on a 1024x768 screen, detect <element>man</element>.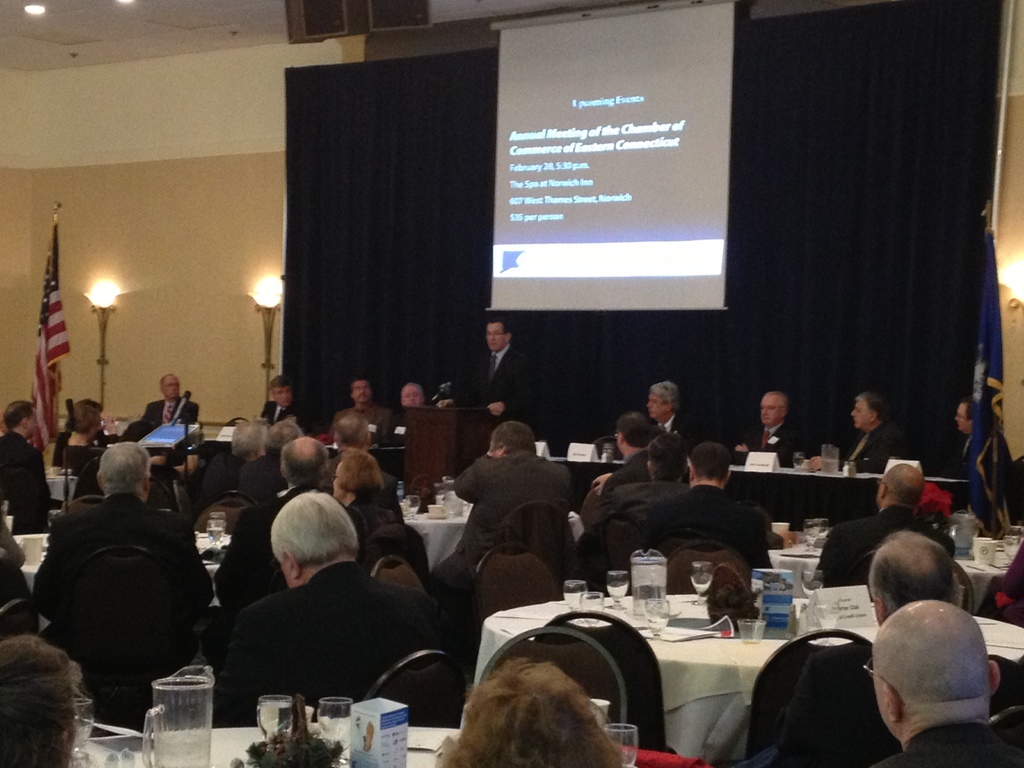
647 378 703 454.
